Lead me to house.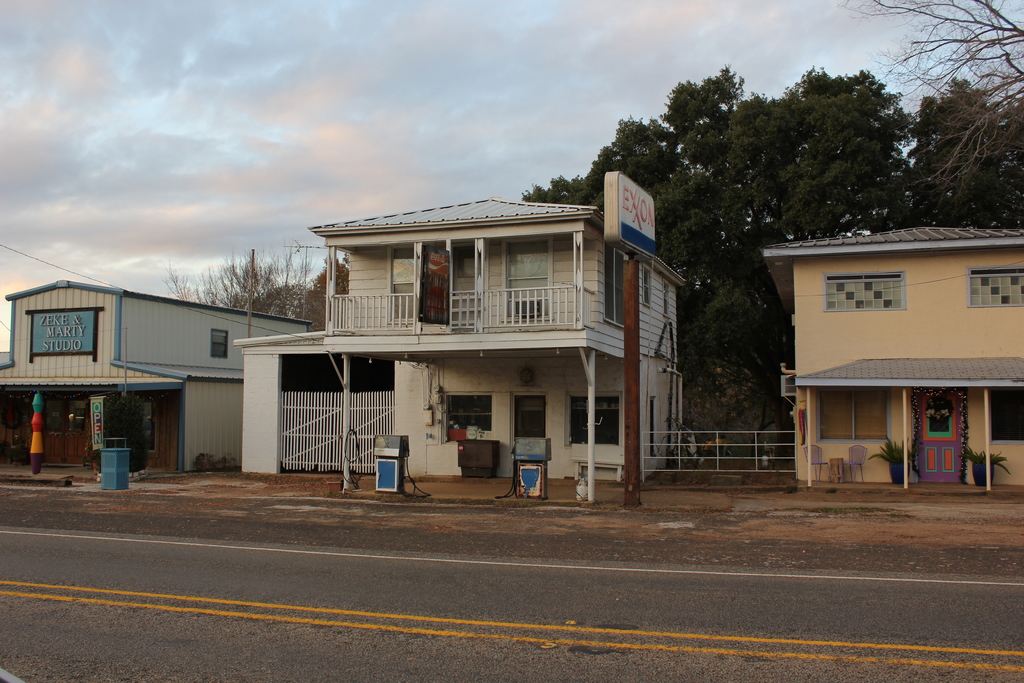
Lead to {"left": 253, "top": 177, "right": 696, "bottom": 498}.
